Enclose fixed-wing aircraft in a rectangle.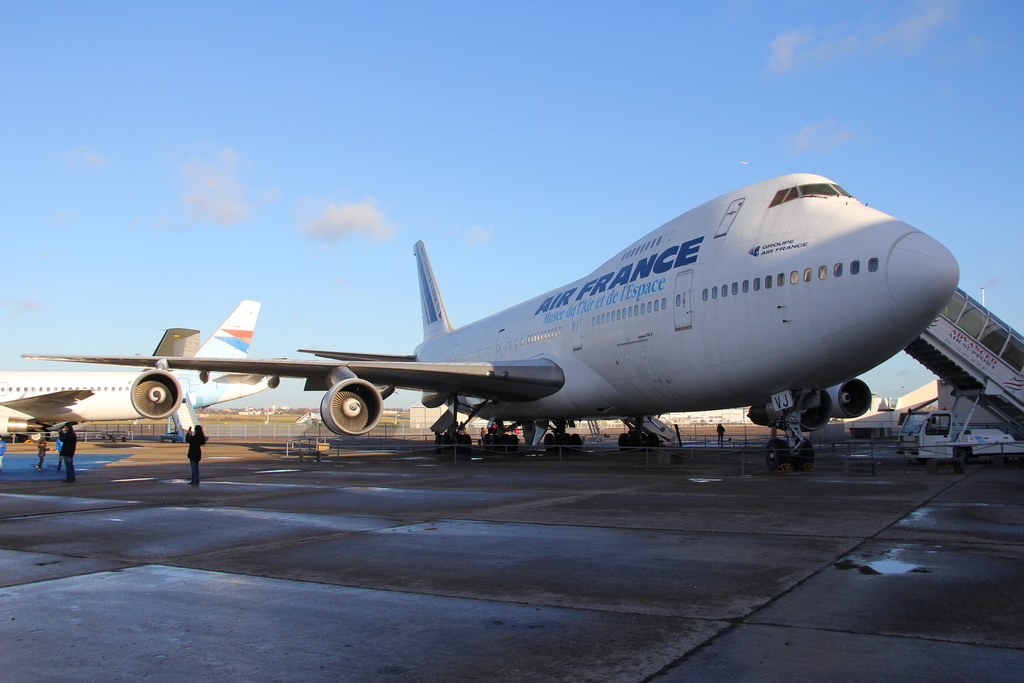
crop(0, 298, 292, 443).
